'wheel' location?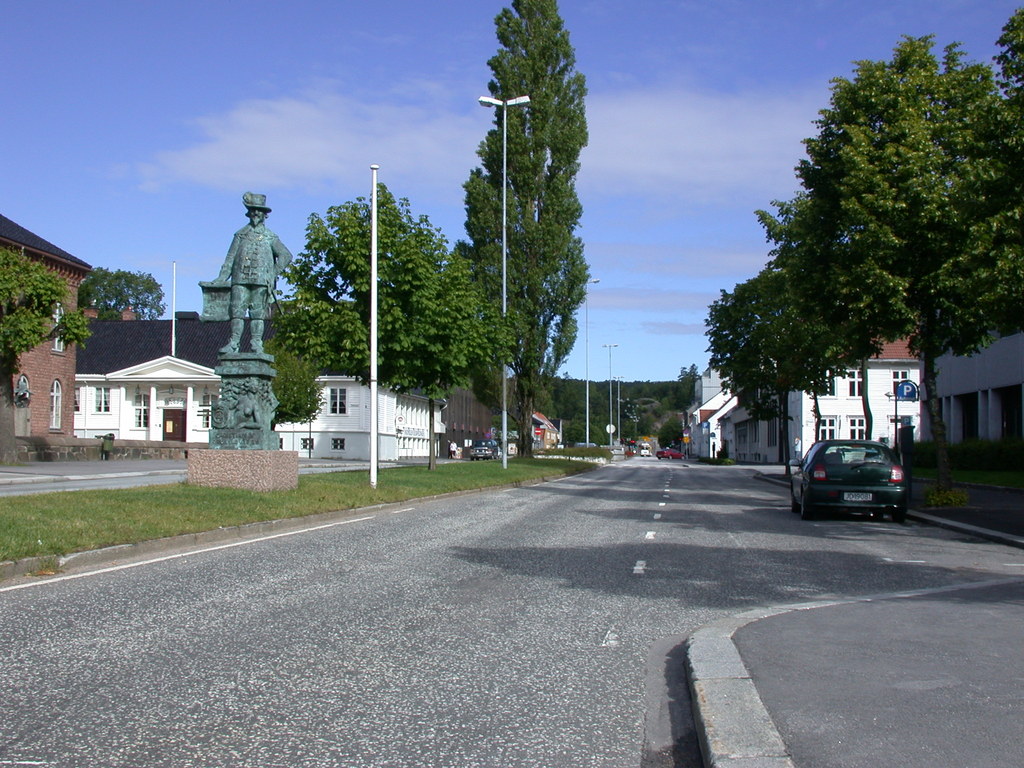
868/515/887/522
